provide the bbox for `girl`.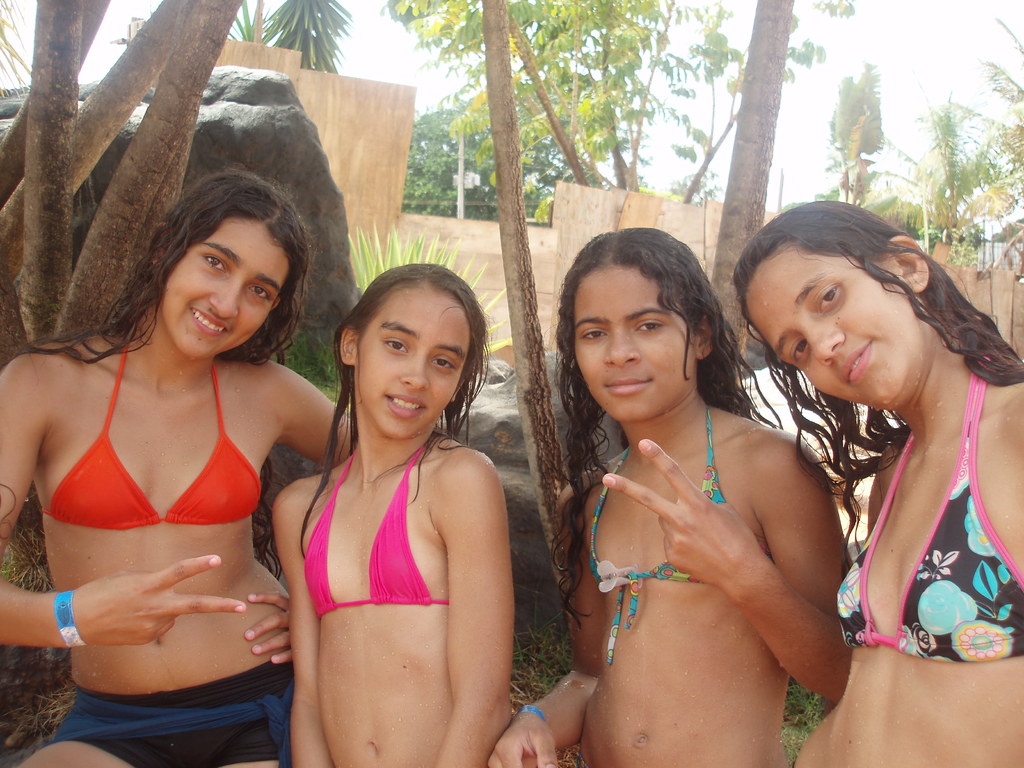
<box>288,255,521,767</box>.
